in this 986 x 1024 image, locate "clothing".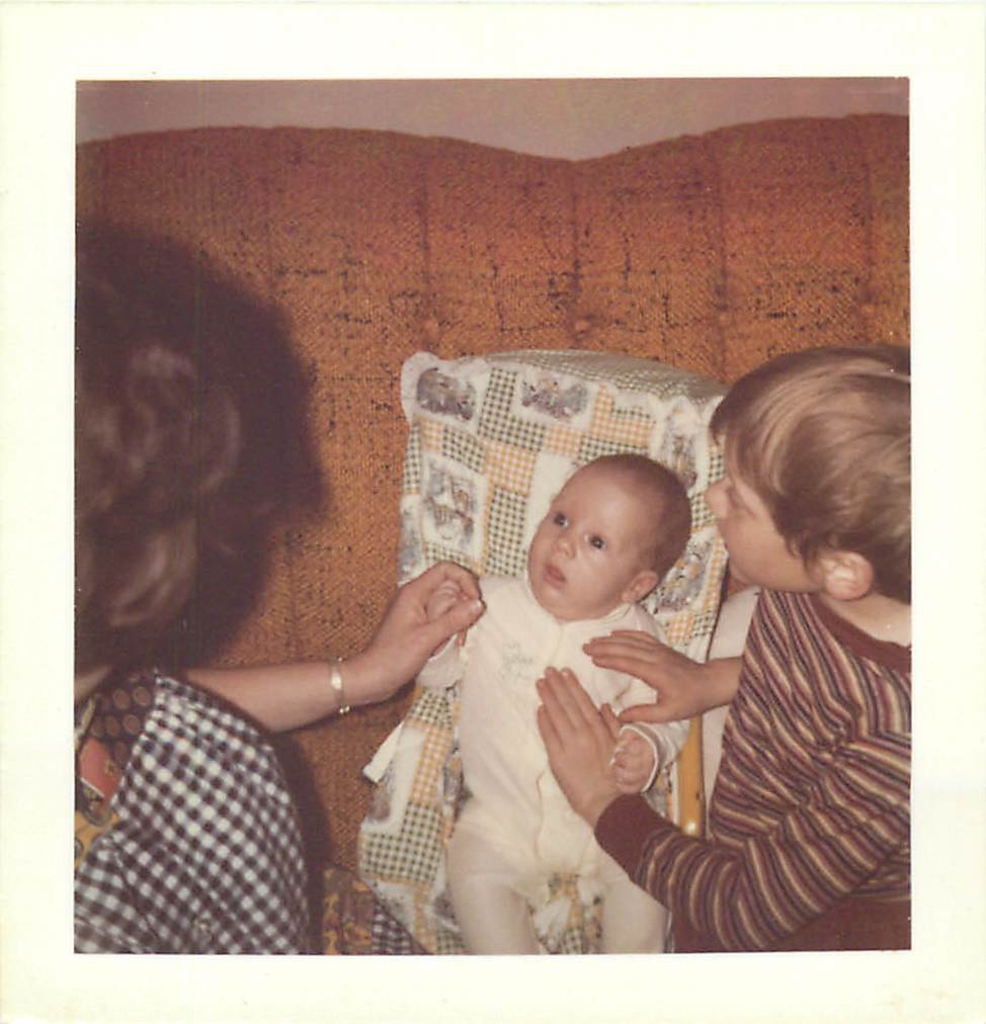
Bounding box: 425/566/689/952.
